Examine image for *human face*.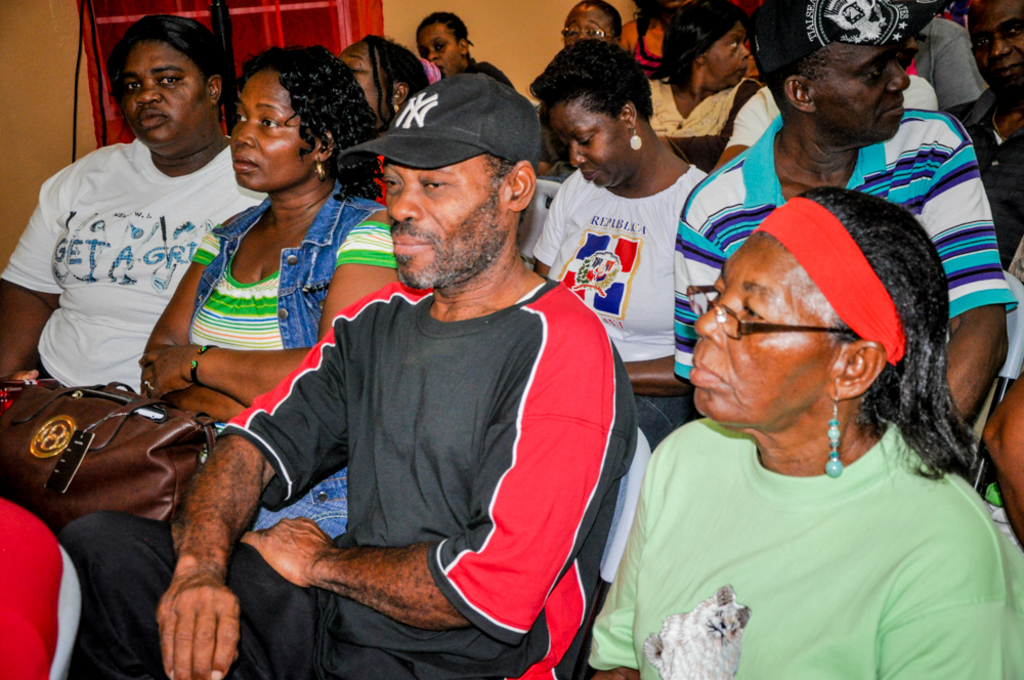
Examination result: 558/2/616/50.
